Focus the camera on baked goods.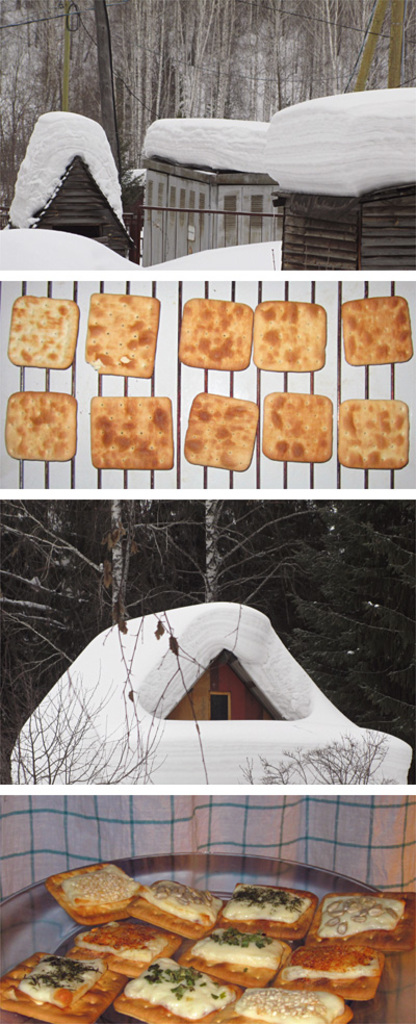
Focus region: locate(340, 396, 411, 466).
